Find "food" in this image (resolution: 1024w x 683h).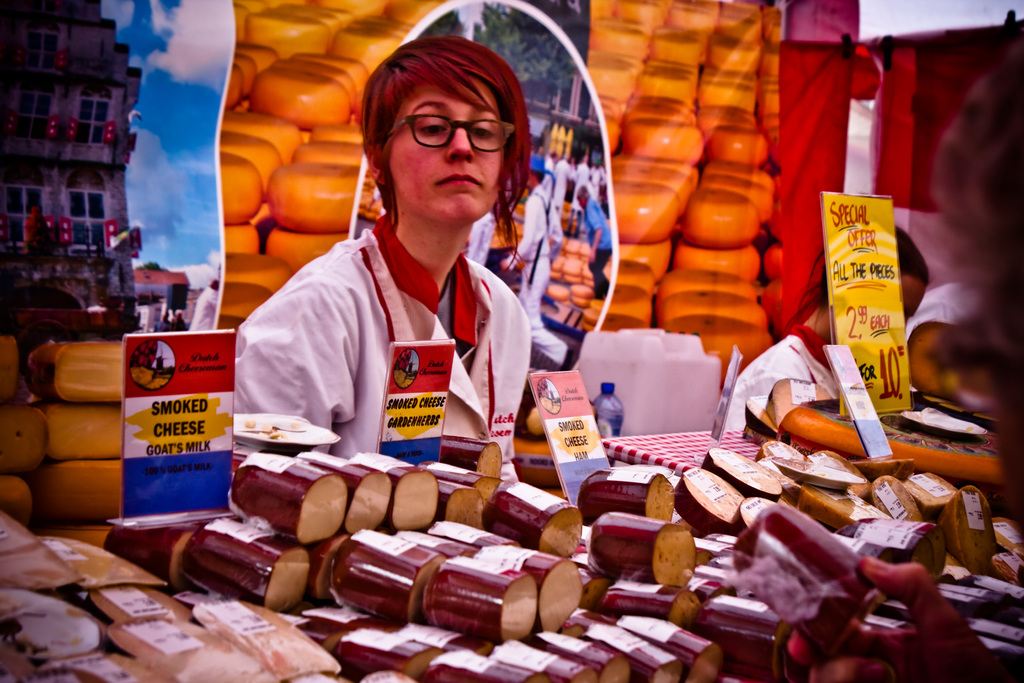
(x1=295, y1=448, x2=388, y2=541).
